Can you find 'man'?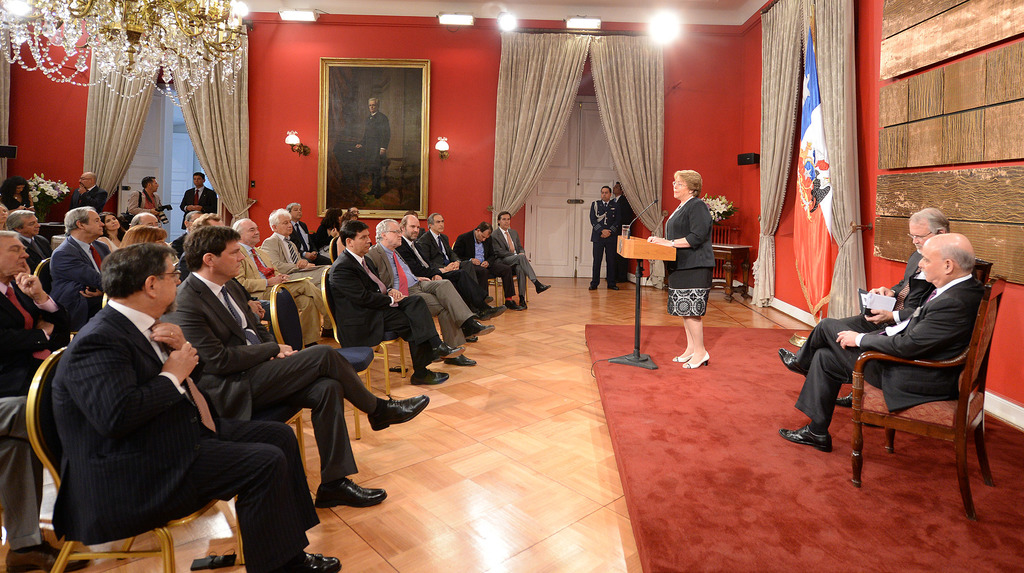
Yes, bounding box: crop(355, 98, 387, 198).
